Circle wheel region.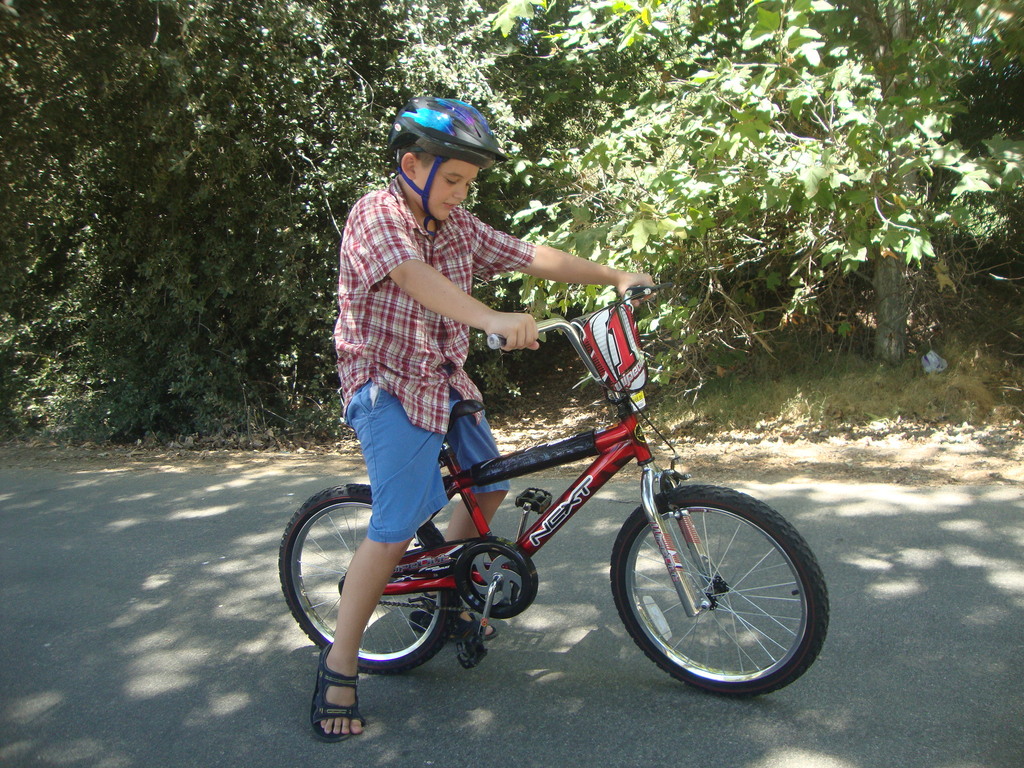
Region: rect(611, 483, 829, 691).
